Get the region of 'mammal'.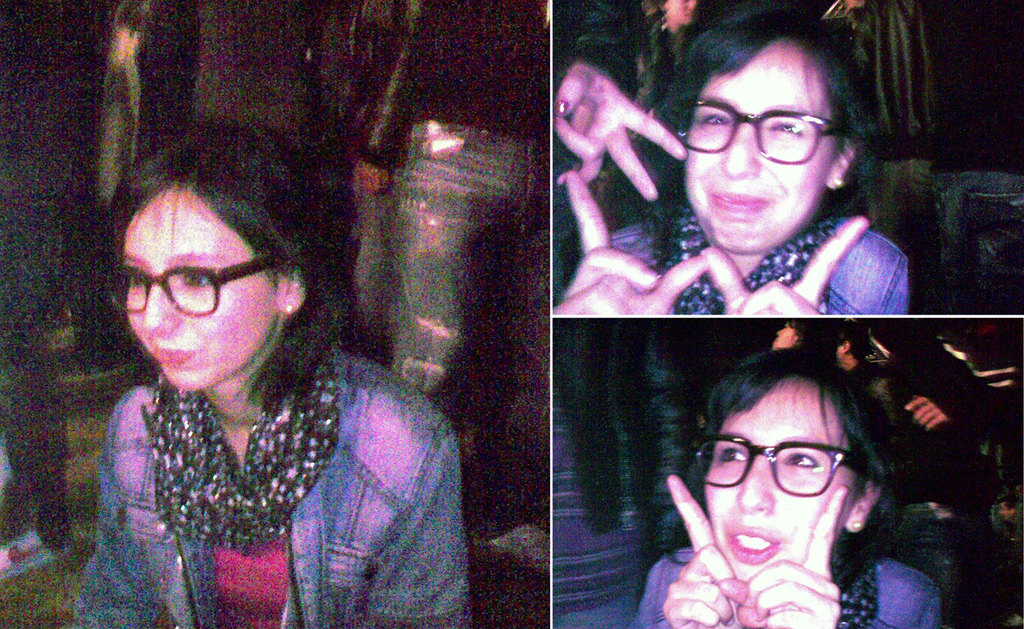
35:122:450:616.
